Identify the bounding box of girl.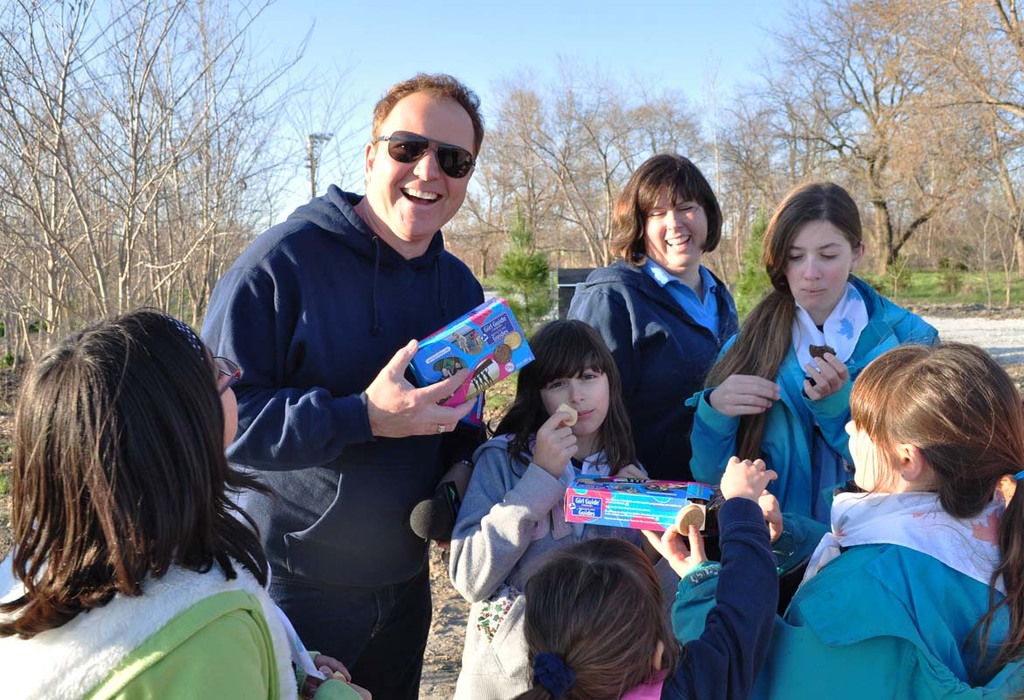
bbox=[447, 321, 651, 699].
